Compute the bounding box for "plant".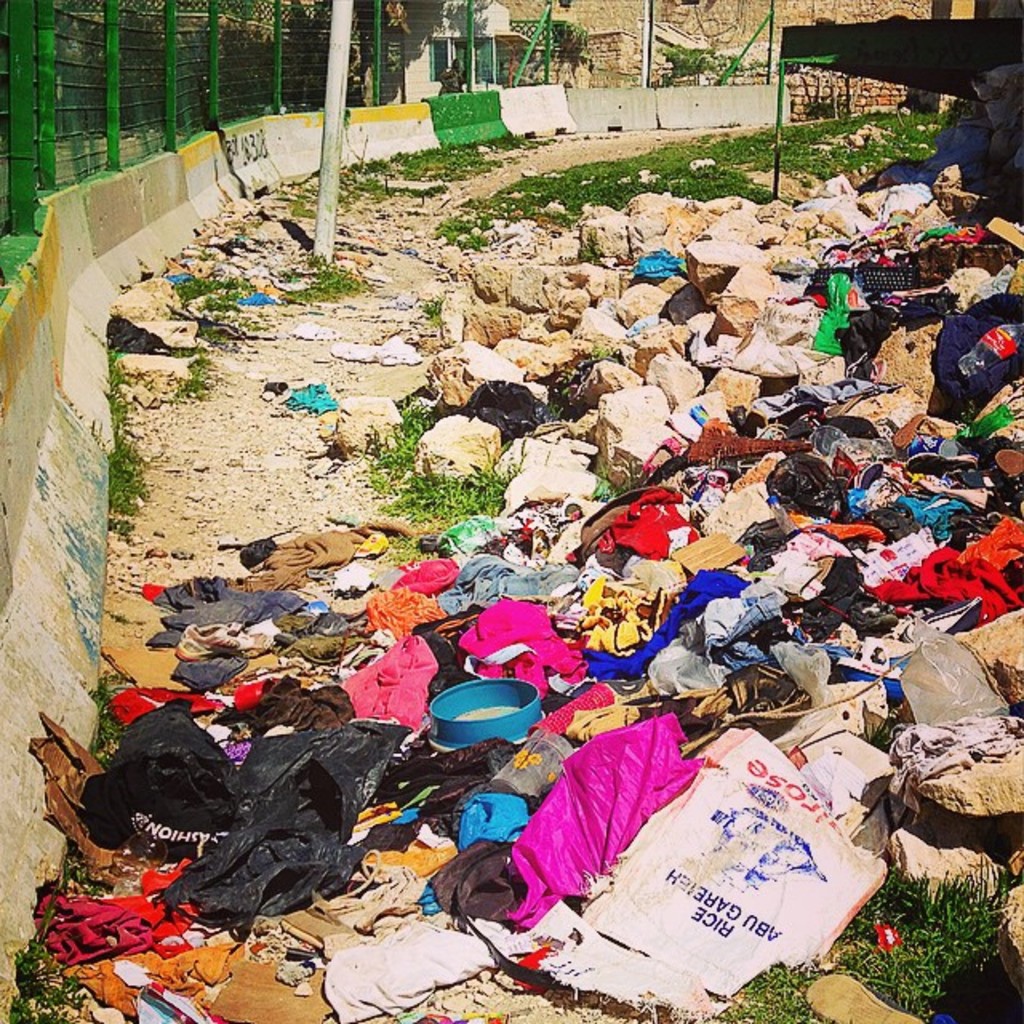
x1=578 y1=334 x2=622 y2=370.
